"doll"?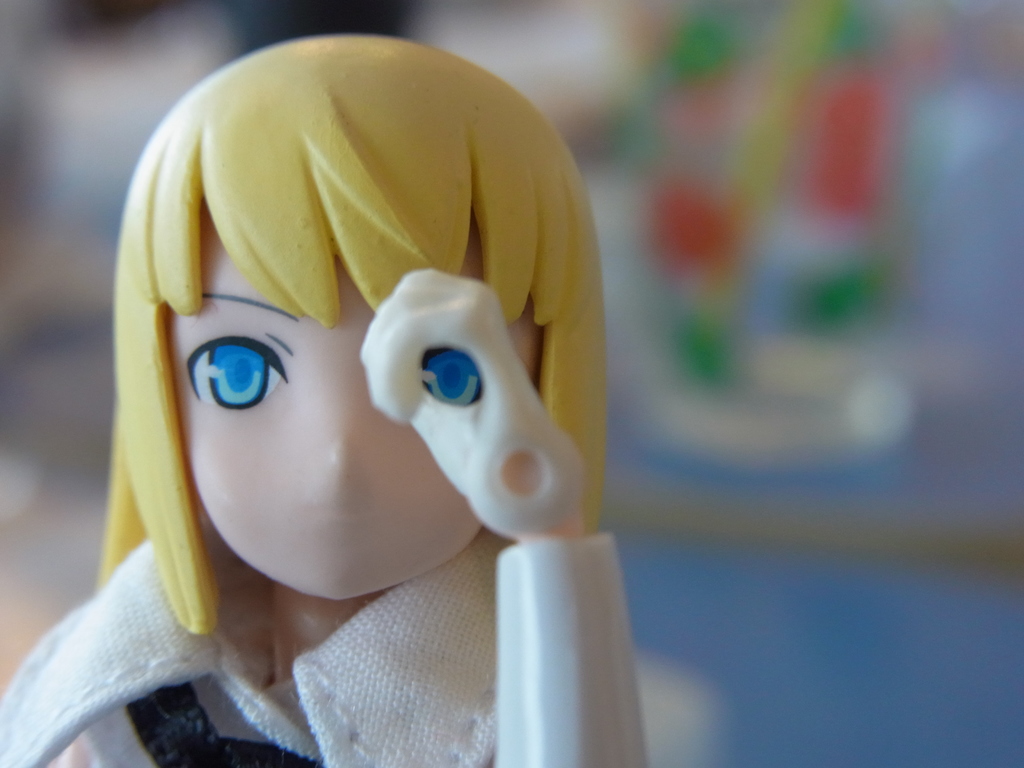
region(0, 29, 657, 767)
